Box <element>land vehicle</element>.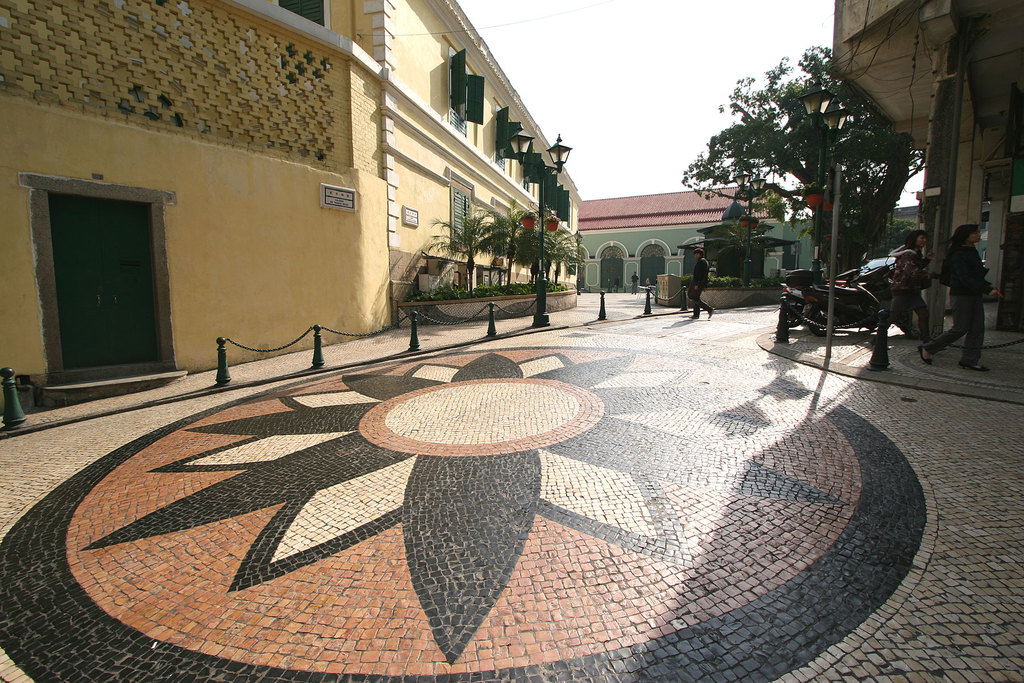
x1=779, y1=250, x2=868, y2=330.
